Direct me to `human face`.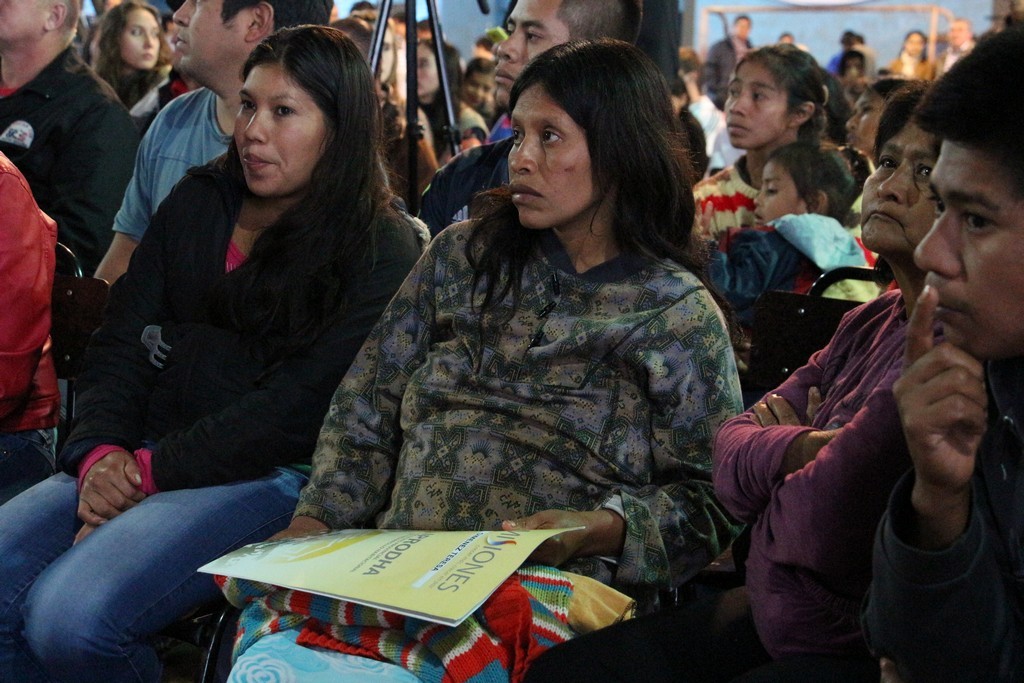
Direction: (left=861, top=125, right=944, bottom=246).
